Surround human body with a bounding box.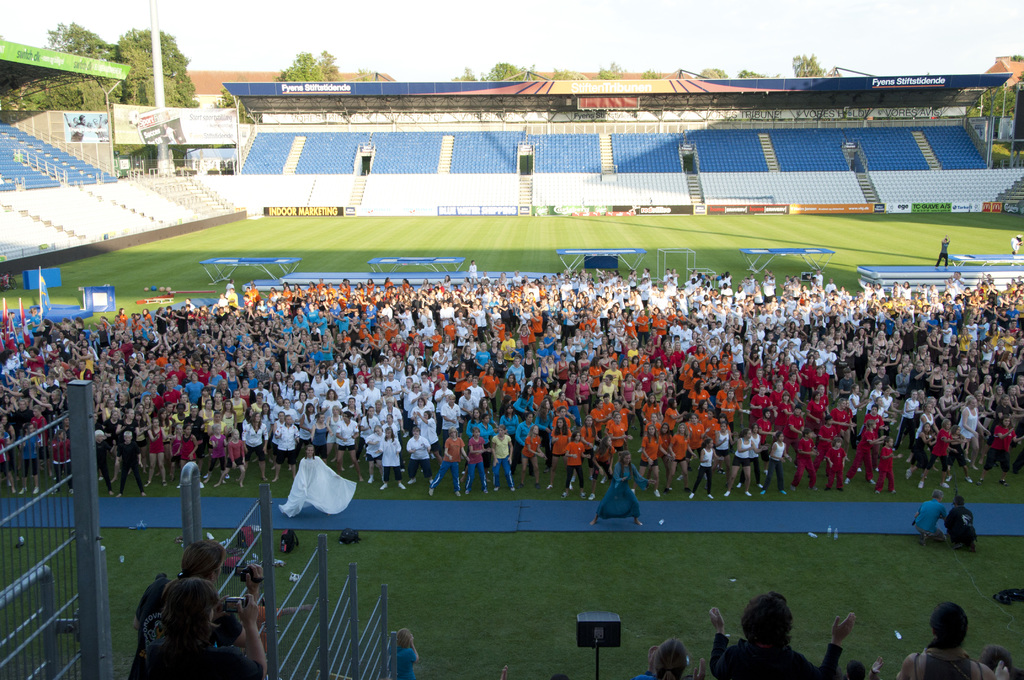
box(497, 290, 506, 305).
